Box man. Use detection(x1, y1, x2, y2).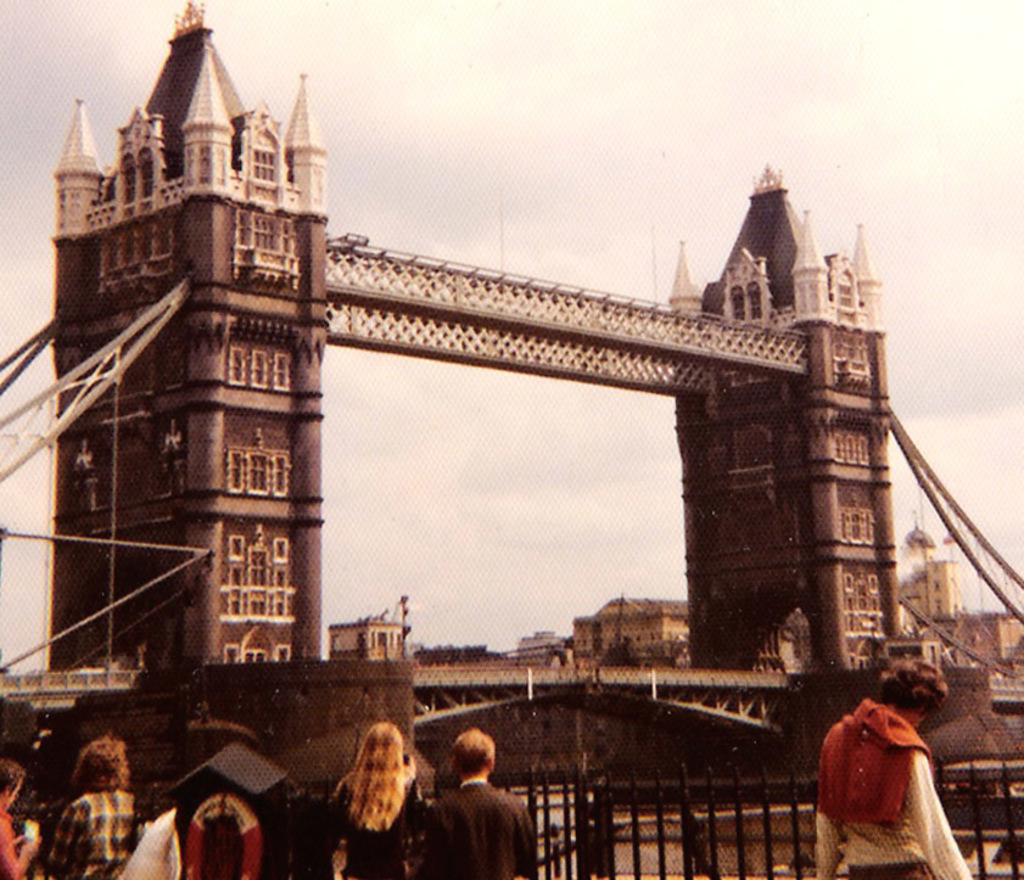
detection(38, 735, 142, 879).
